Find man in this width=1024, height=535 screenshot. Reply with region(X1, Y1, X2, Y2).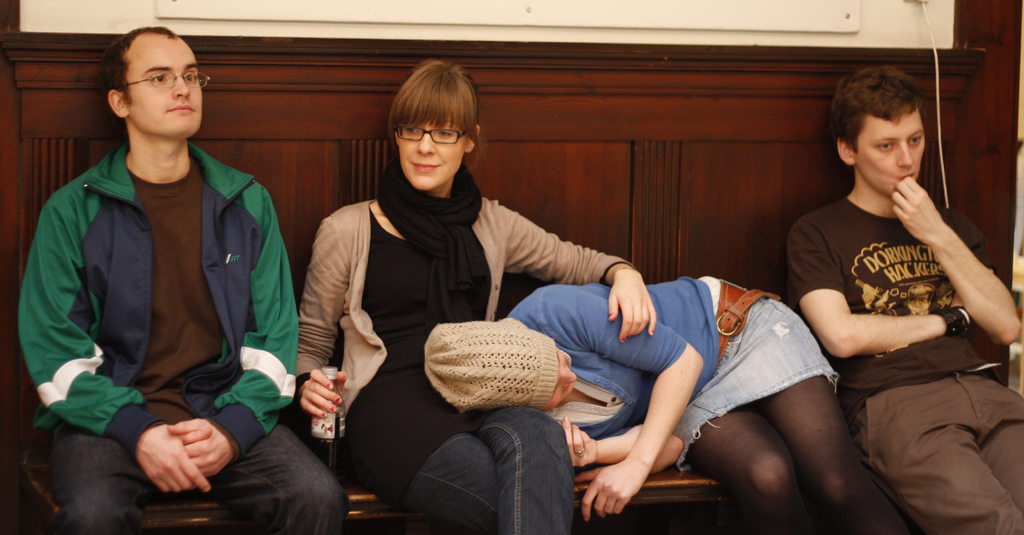
region(787, 60, 1023, 534).
